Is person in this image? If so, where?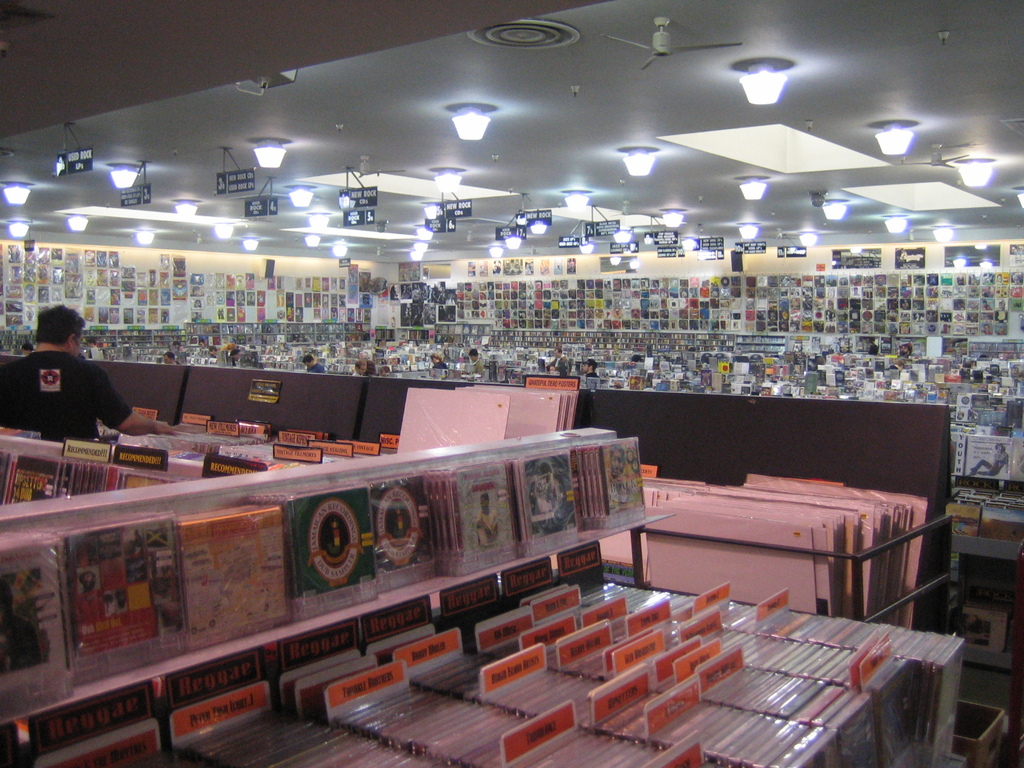
Yes, at x1=211, y1=343, x2=227, y2=365.
